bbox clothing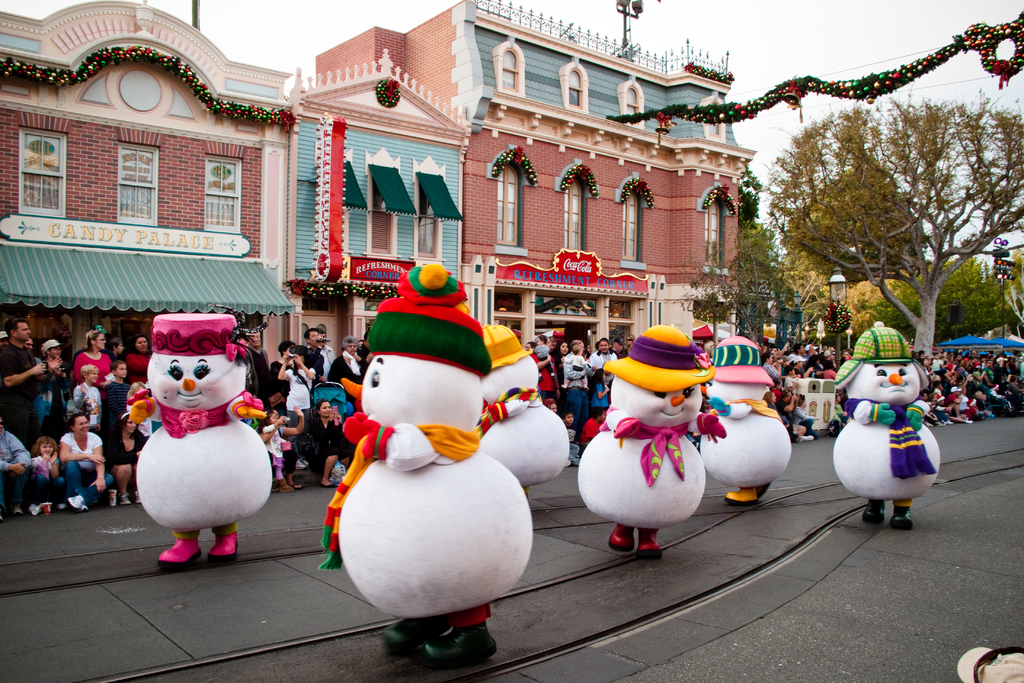
detection(111, 420, 143, 487)
